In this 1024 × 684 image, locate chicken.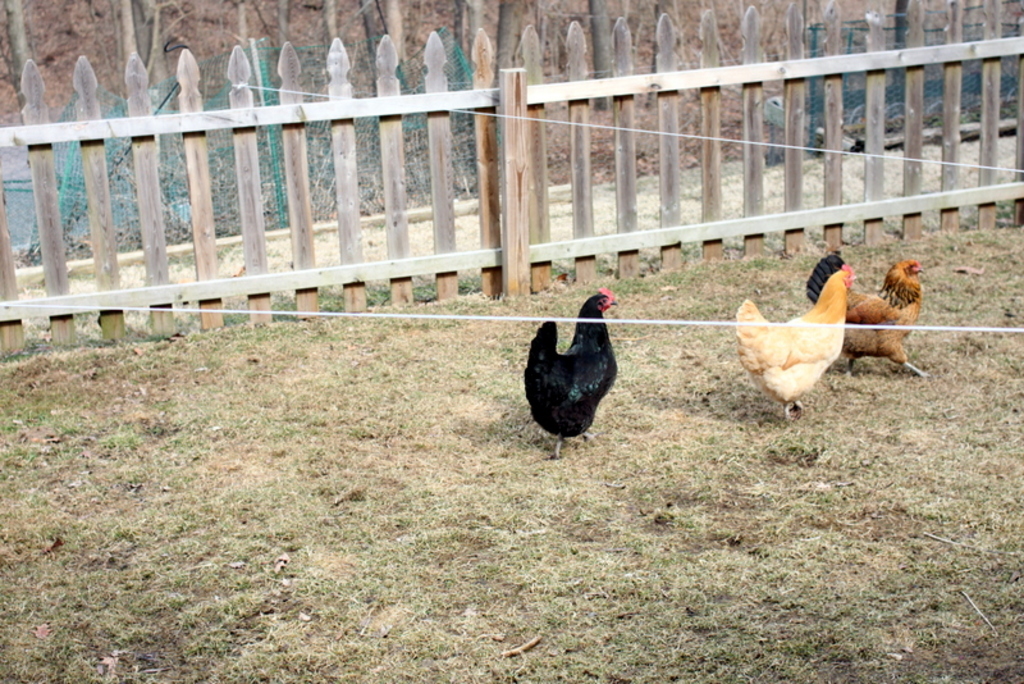
Bounding box: pyautogui.locateOnScreen(805, 247, 932, 395).
